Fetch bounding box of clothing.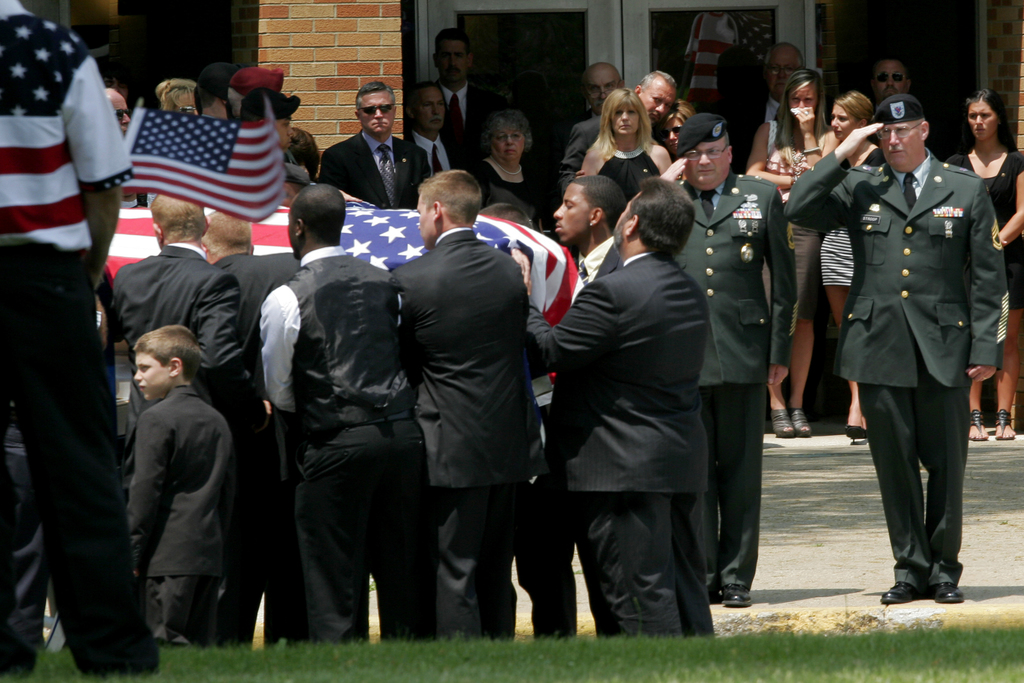
Bbox: region(780, 176, 820, 337).
